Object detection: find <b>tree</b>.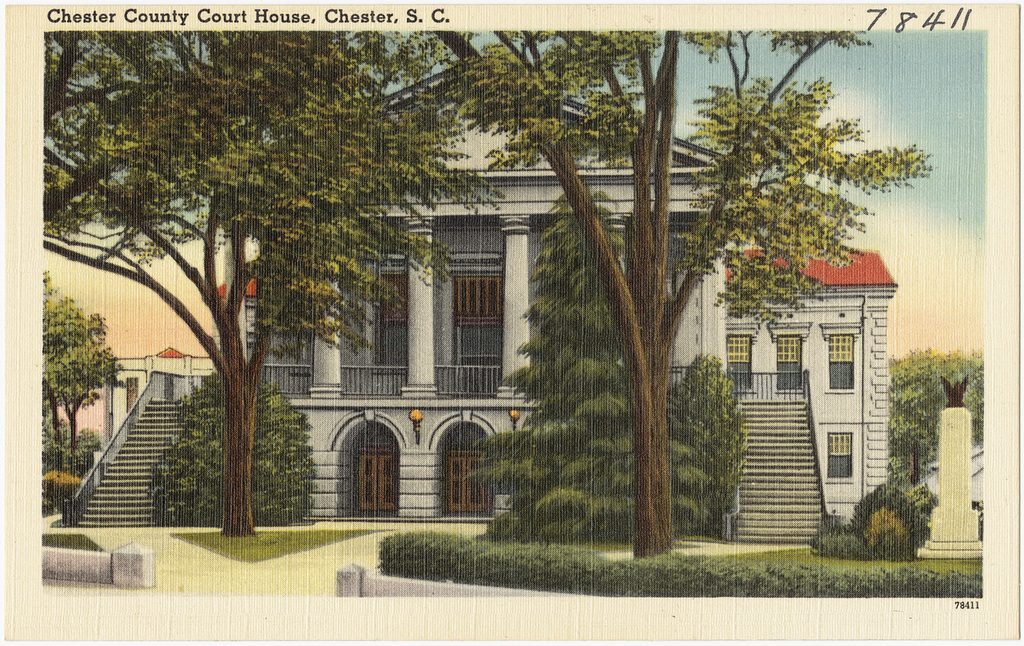
<bbox>427, 23, 932, 559</bbox>.
